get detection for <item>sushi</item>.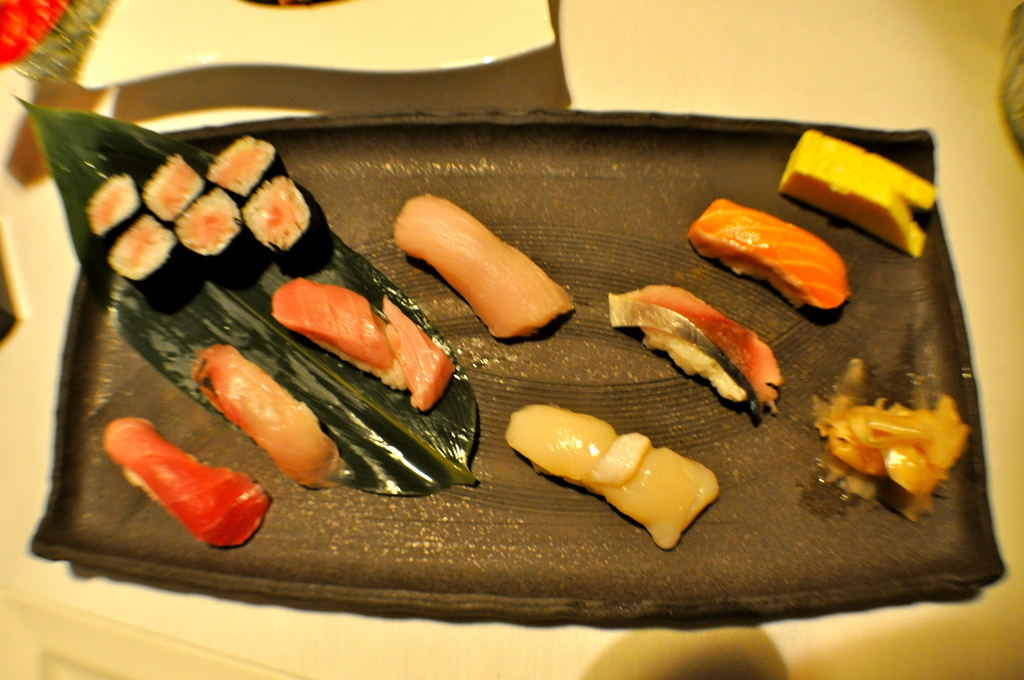
Detection: (left=261, top=283, right=459, bottom=406).
